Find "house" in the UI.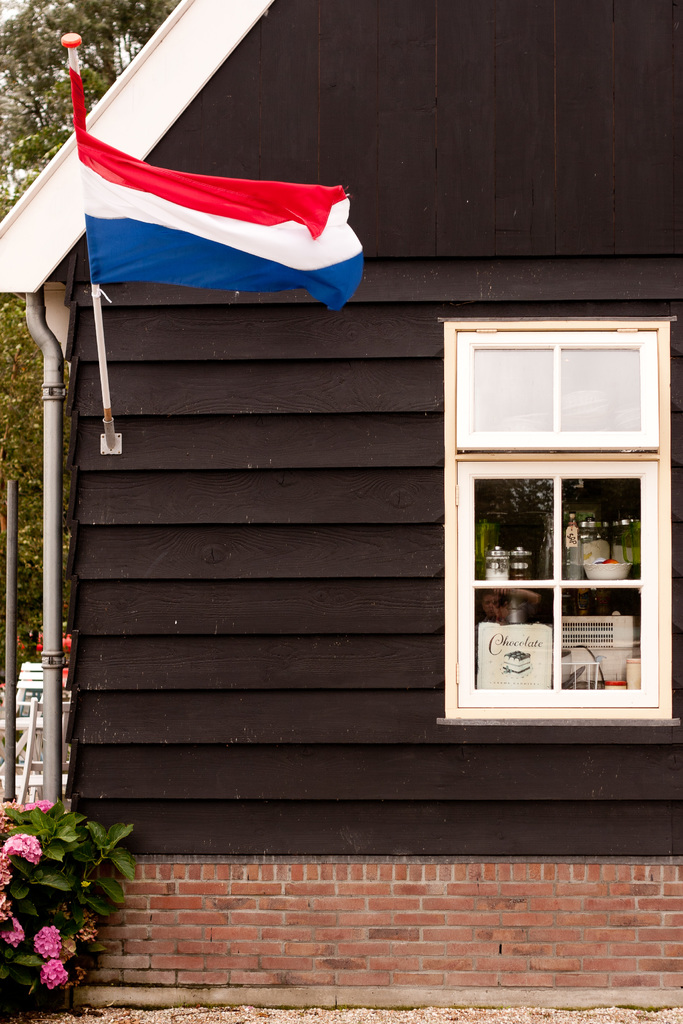
UI element at <region>0, 0, 621, 986</region>.
